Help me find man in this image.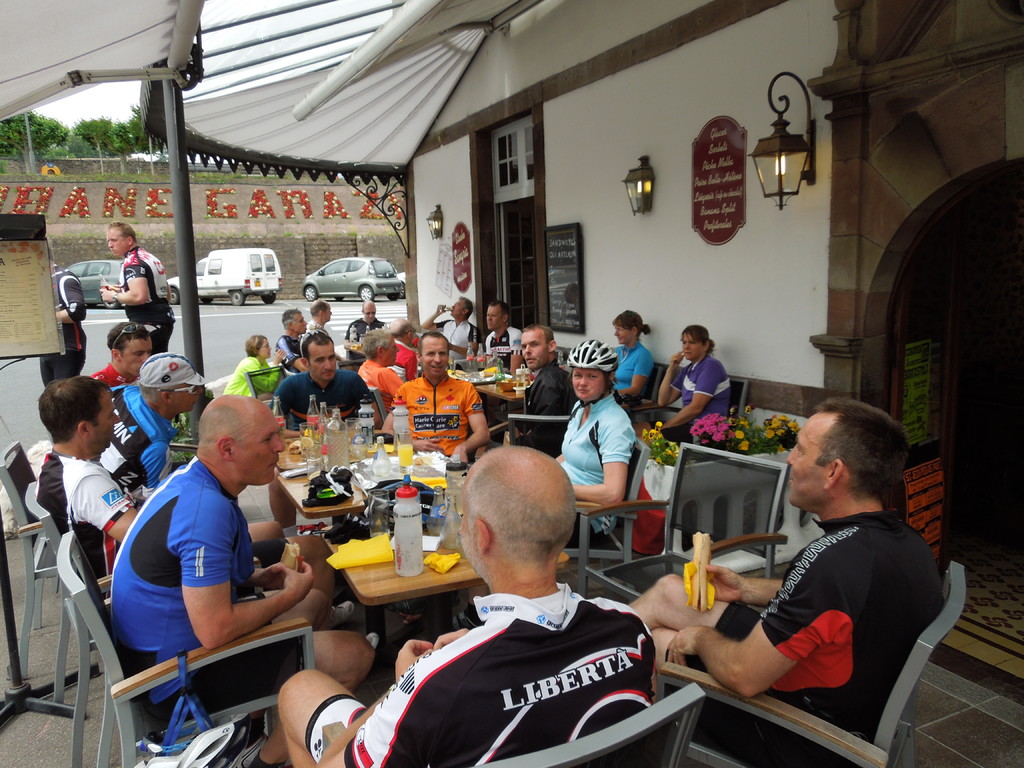
Found it: [left=42, top=238, right=91, bottom=388].
